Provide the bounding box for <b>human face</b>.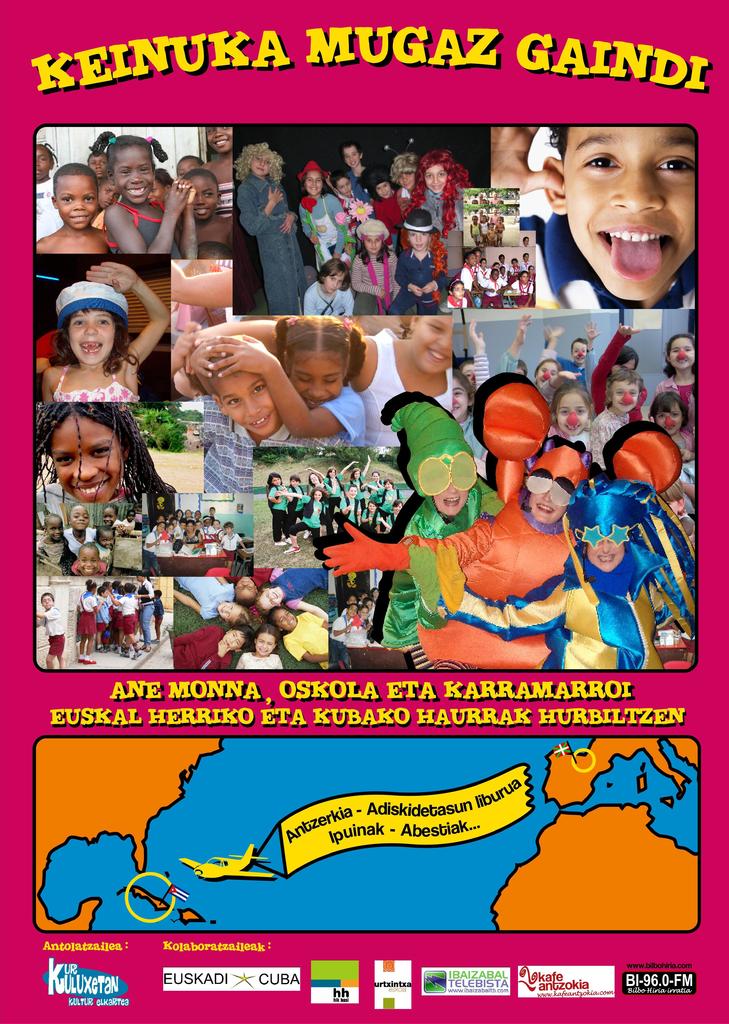
[x1=571, y1=340, x2=587, y2=361].
